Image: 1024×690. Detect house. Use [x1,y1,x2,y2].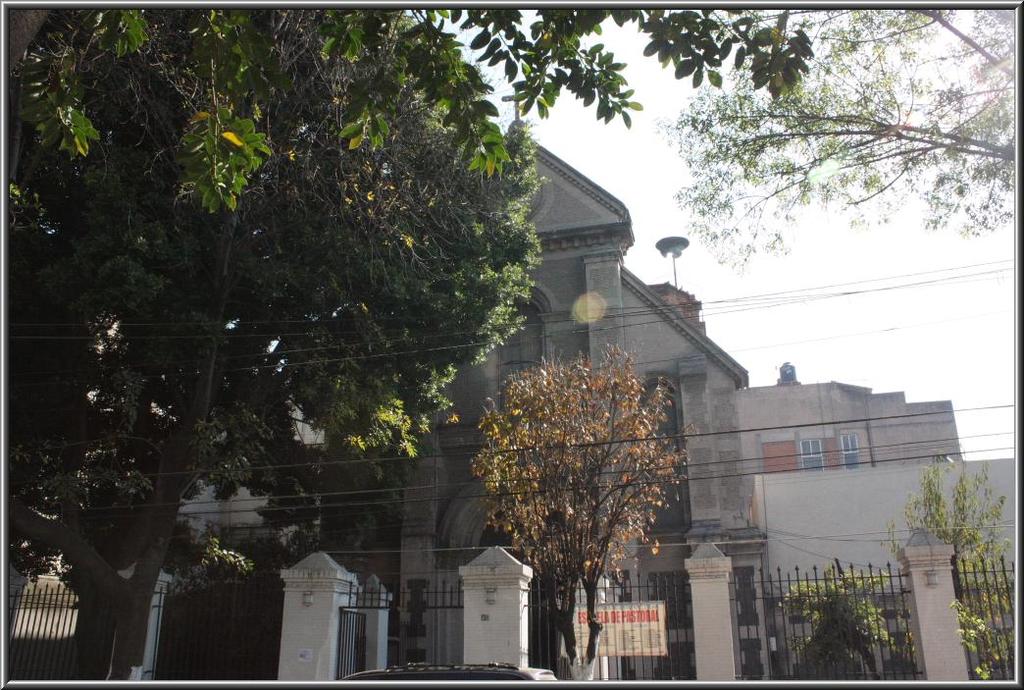
[425,197,521,689].
